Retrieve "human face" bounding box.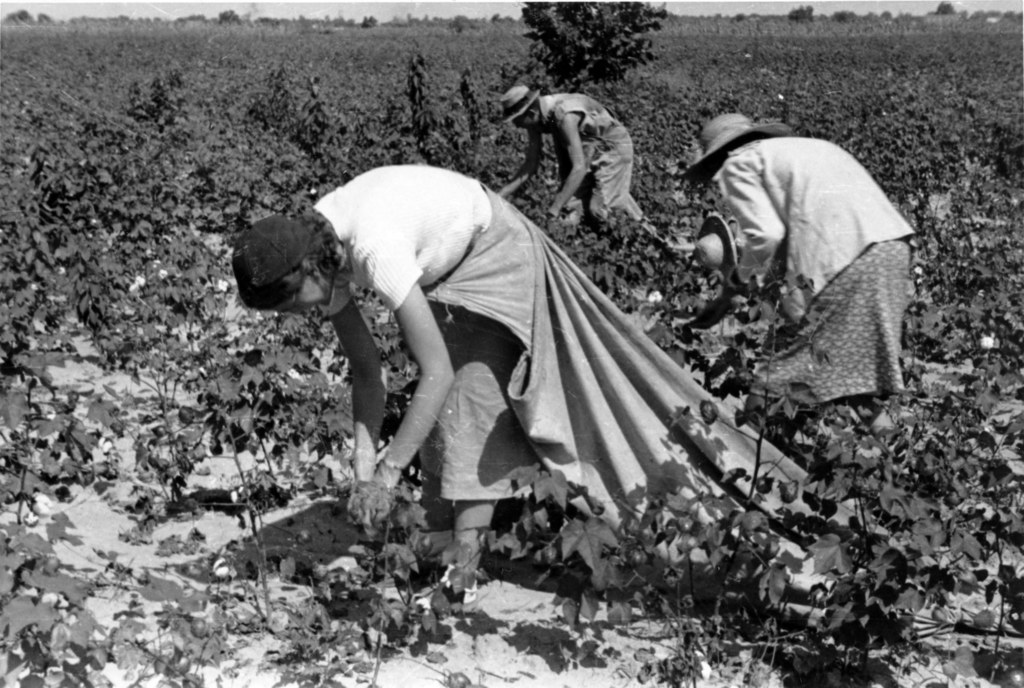
Bounding box: [276, 273, 331, 312].
